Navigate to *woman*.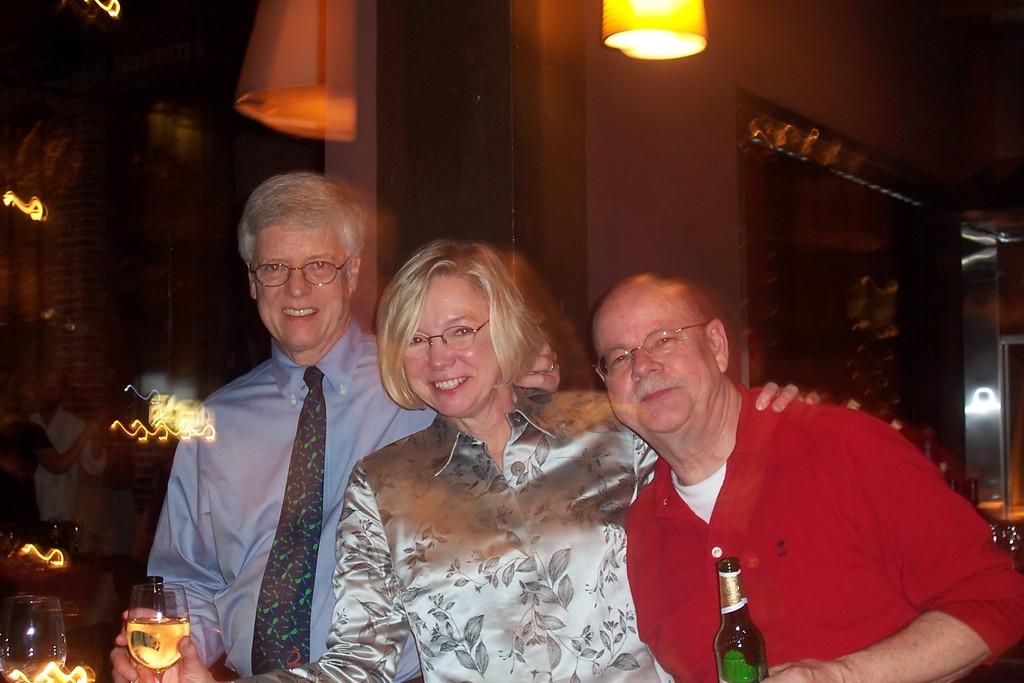
Navigation target: 0, 352, 94, 554.
